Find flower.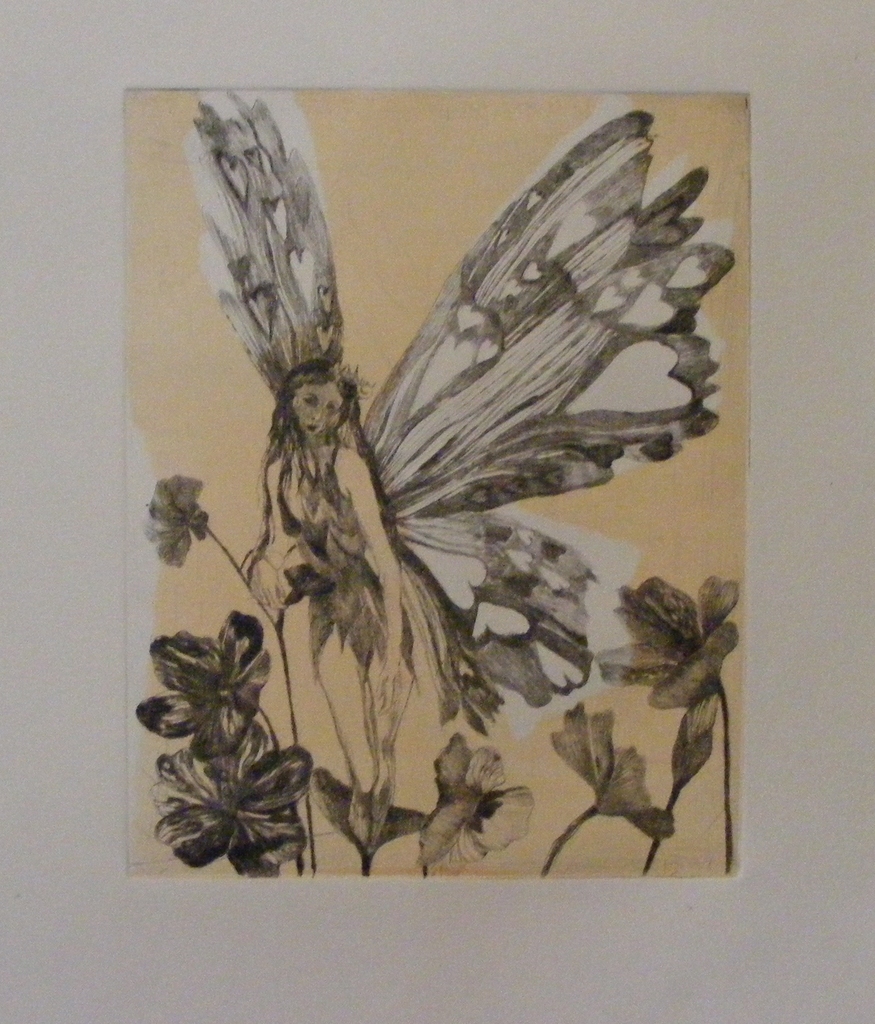
(132,608,270,746).
